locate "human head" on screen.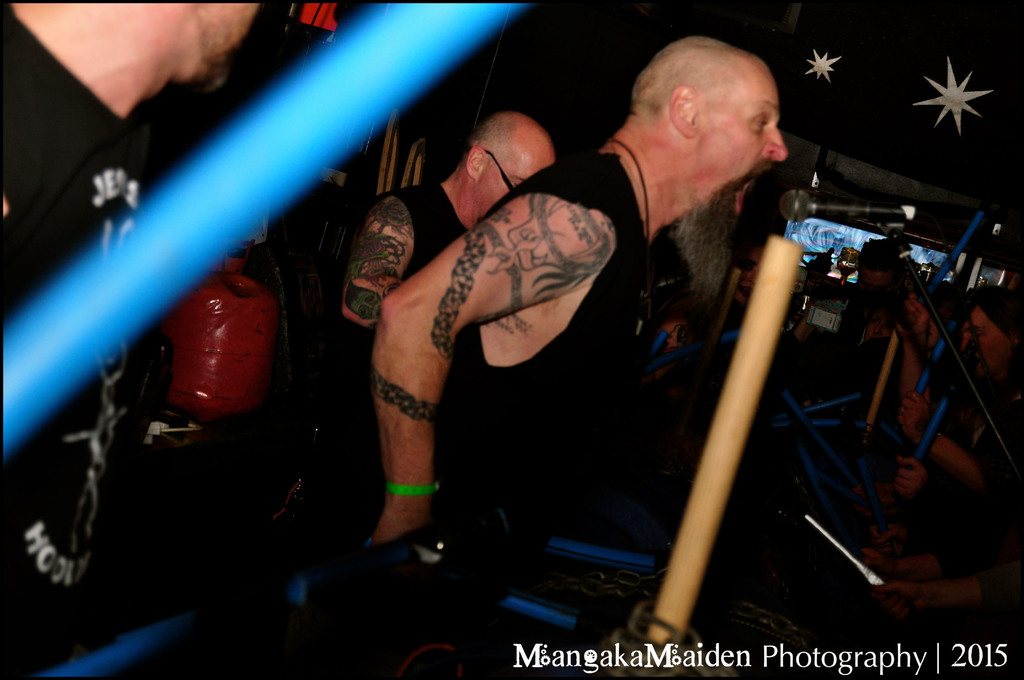
On screen at <region>12, 0, 261, 100</region>.
